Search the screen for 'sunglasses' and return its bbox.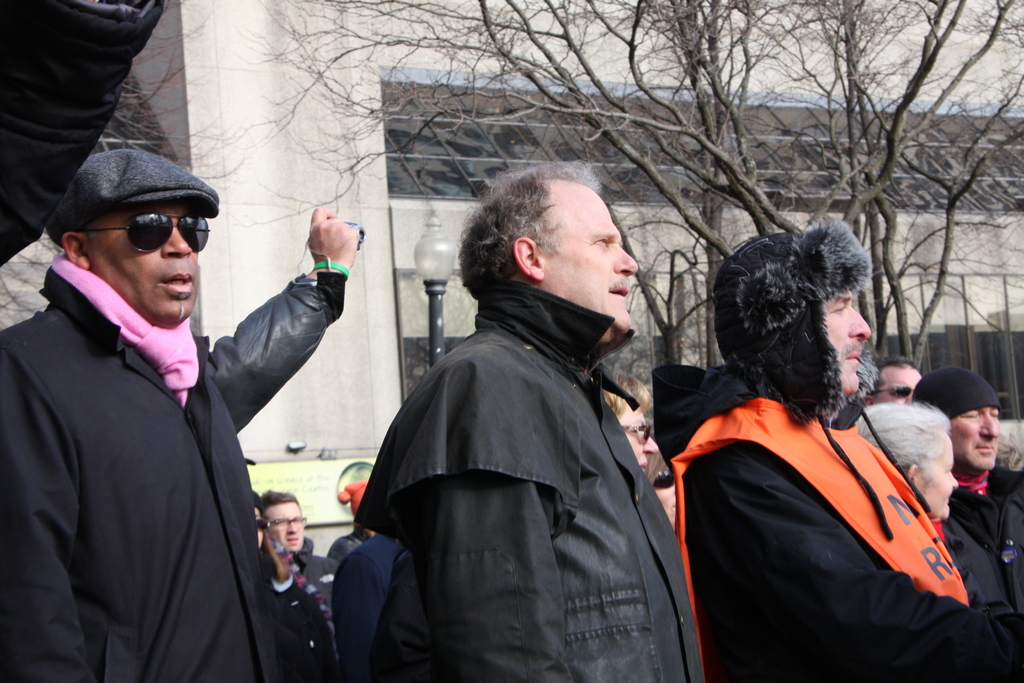
Found: [x1=252, y1=519, x2=272, y2=532].
